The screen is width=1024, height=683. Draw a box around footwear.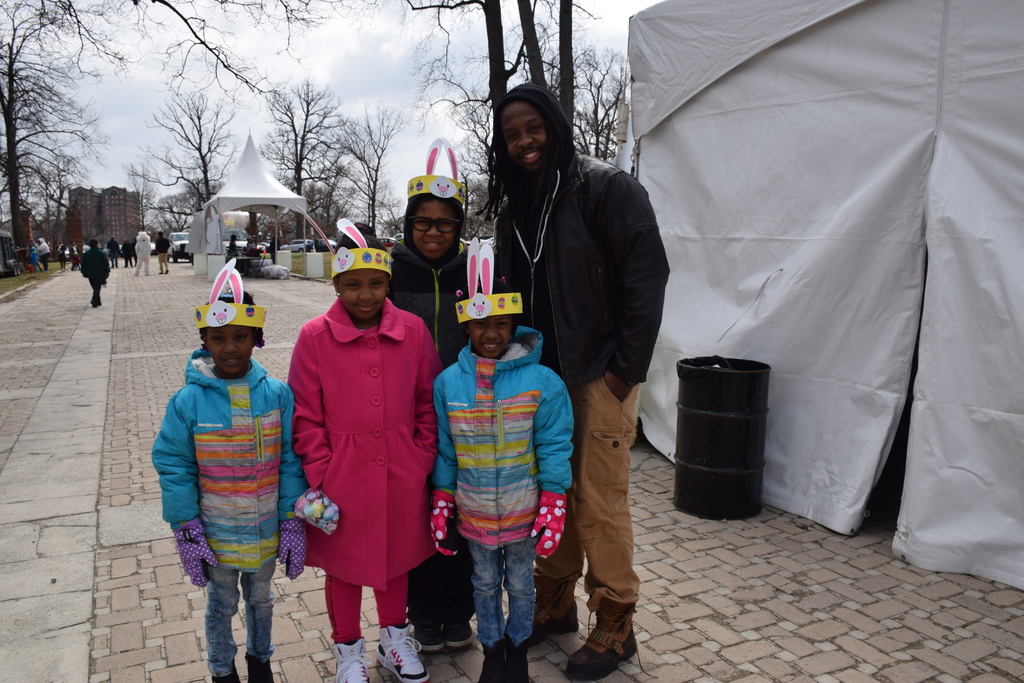
[x1=375, y1=625, x2=428, y2=682].
